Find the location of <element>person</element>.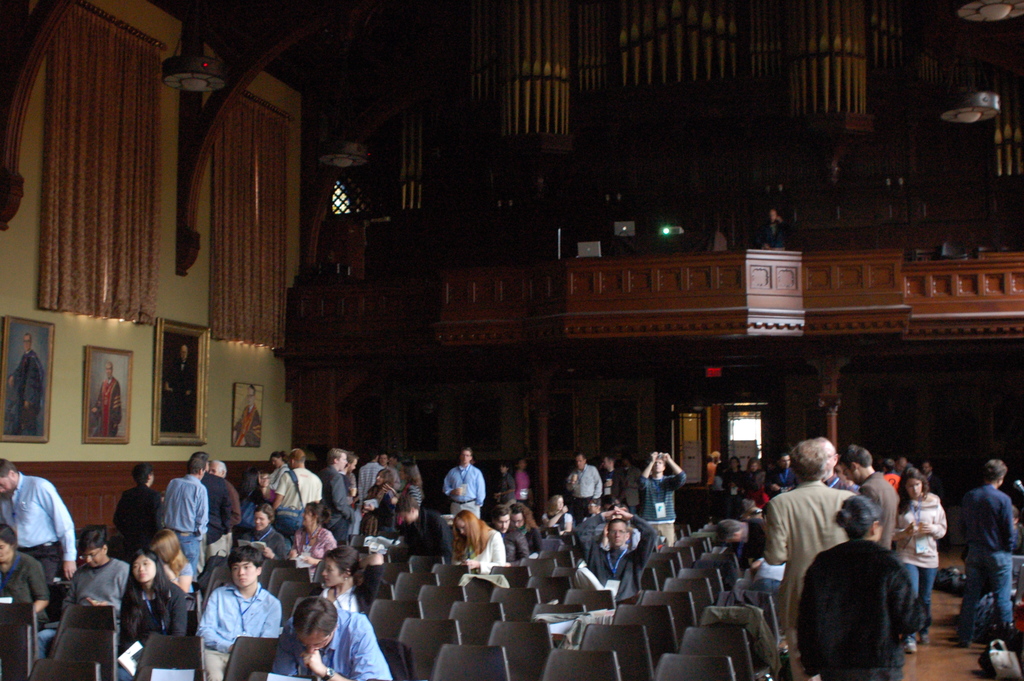
Location: locate(637, 449, 688, 546).
